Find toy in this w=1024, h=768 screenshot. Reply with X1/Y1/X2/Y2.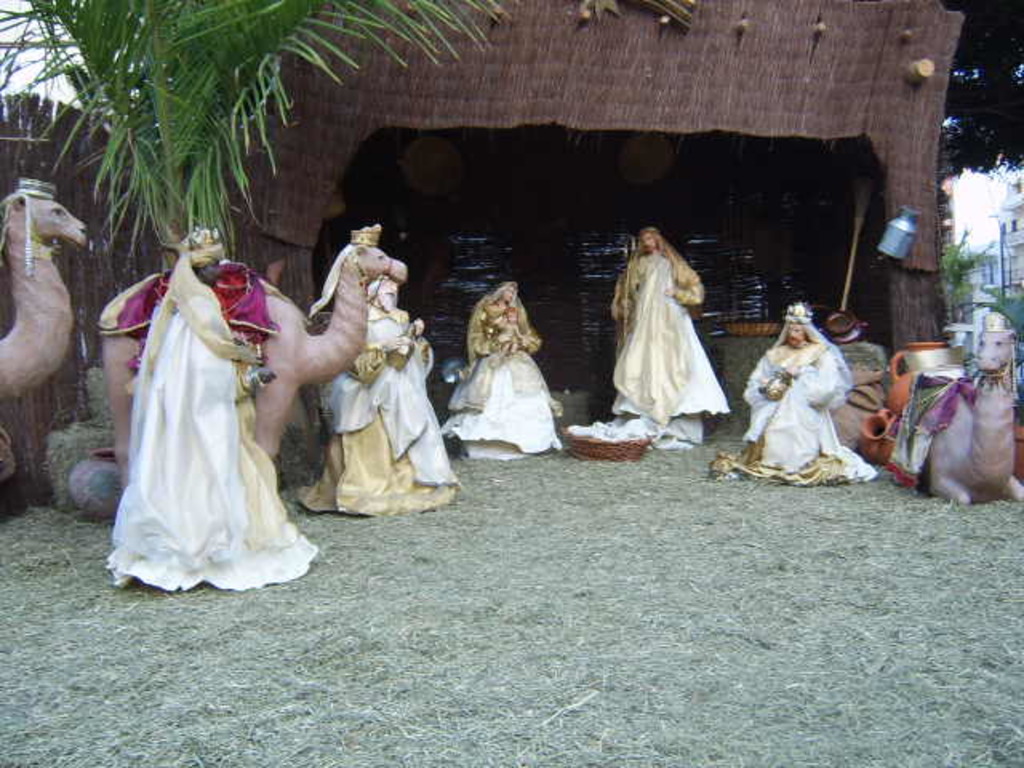
90/226/410/613.
